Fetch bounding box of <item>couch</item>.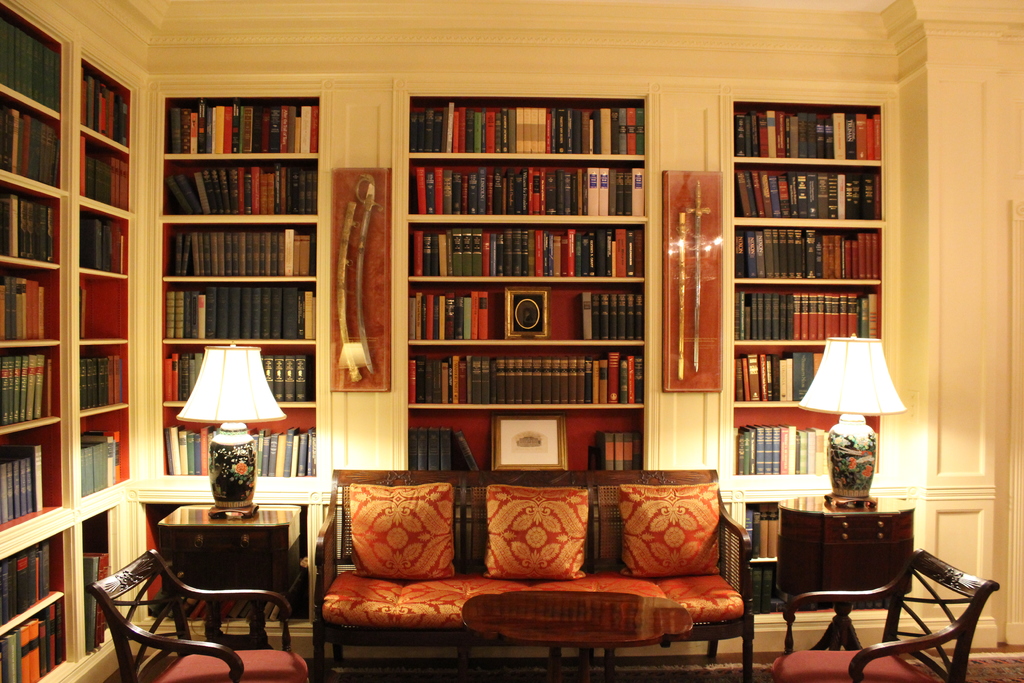
Bbox: select_region(308, 470, 757, 682).
